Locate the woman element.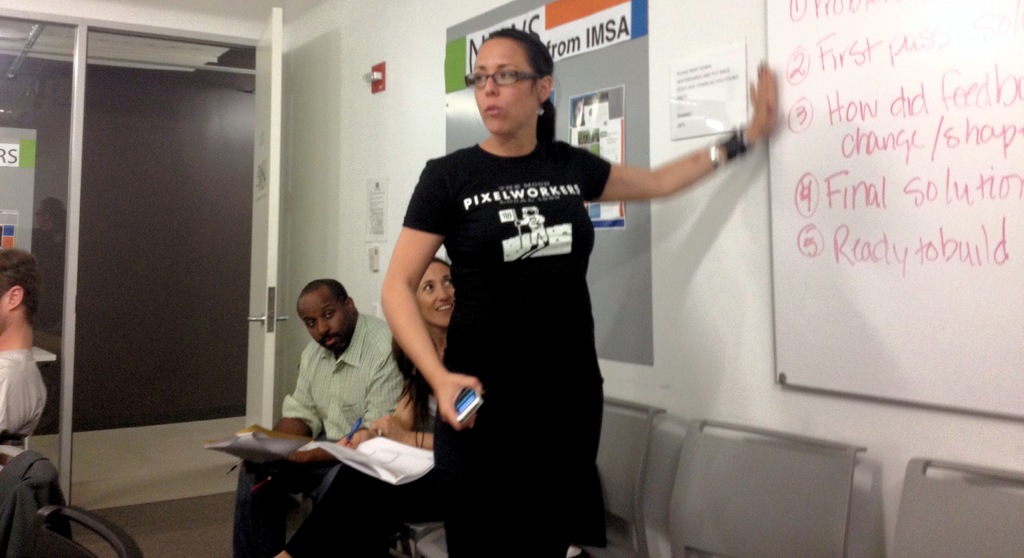
Element bbox: l=378, t=28, r=774, b=546.
